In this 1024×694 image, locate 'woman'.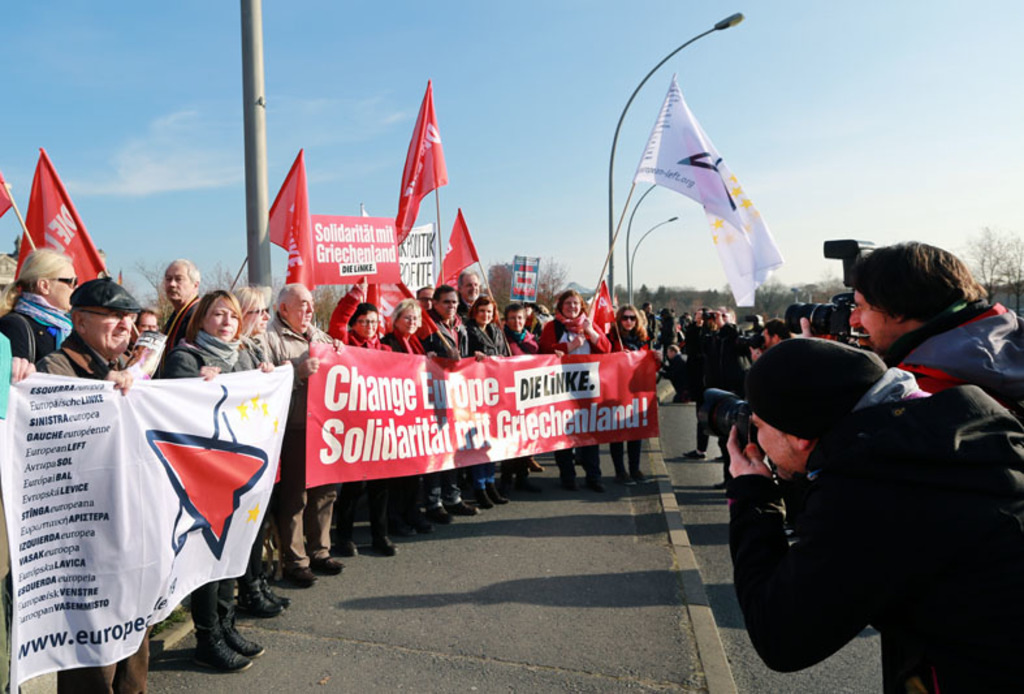
Bounding box: 0:245:79:372.
